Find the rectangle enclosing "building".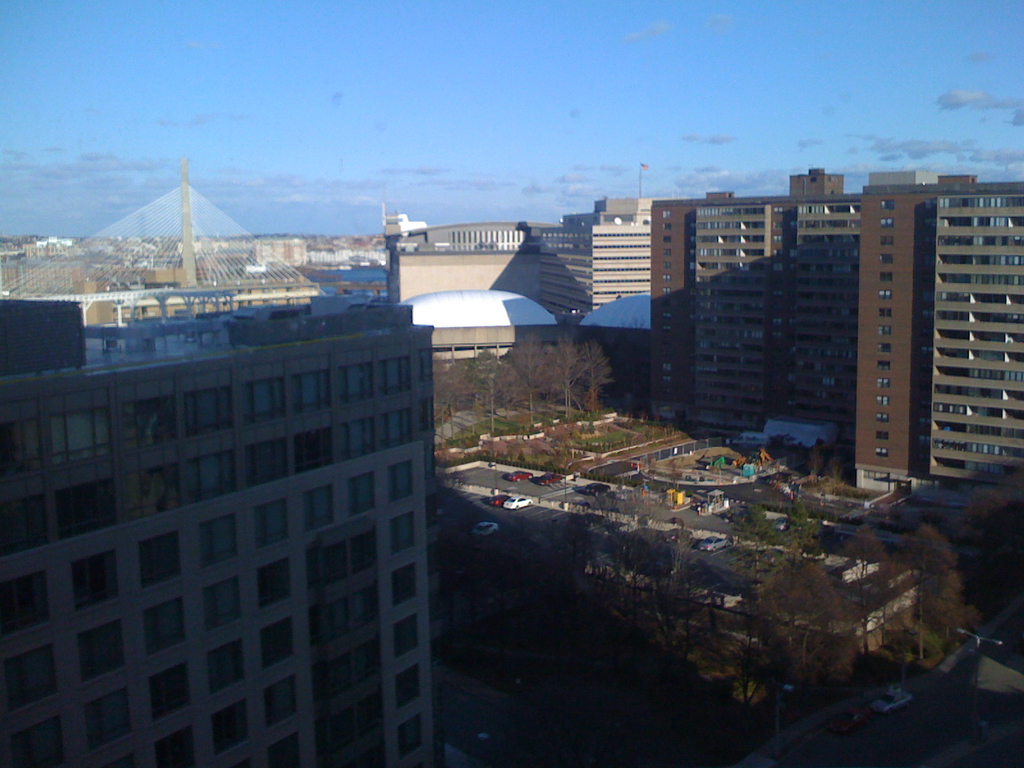
0,284,447,767.
